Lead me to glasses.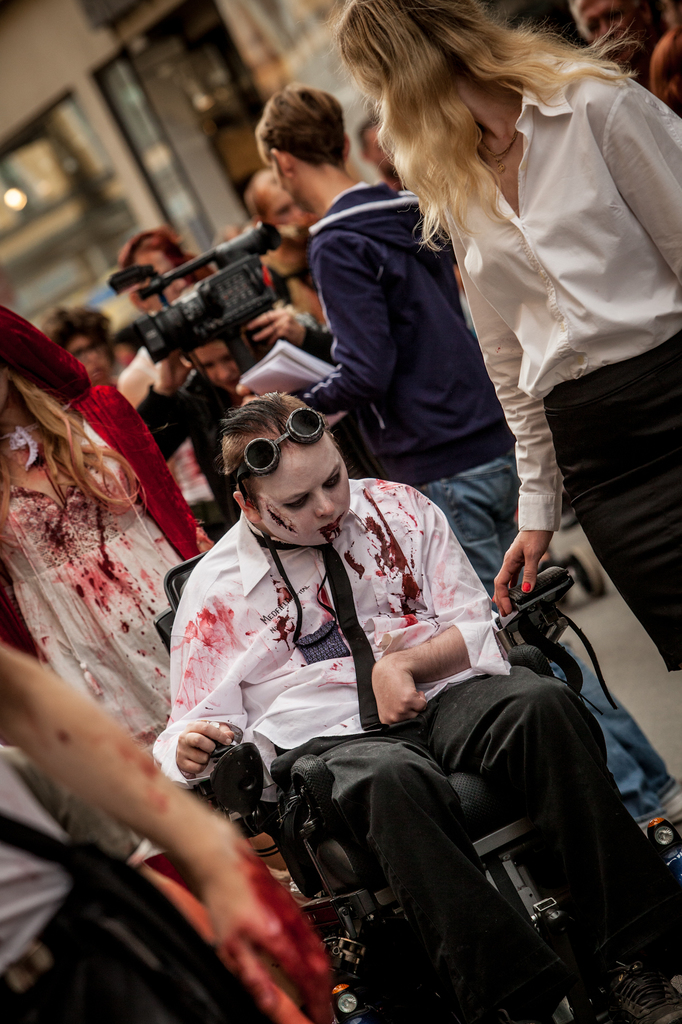
Lead to select_region(235, 406, 334, 495).
